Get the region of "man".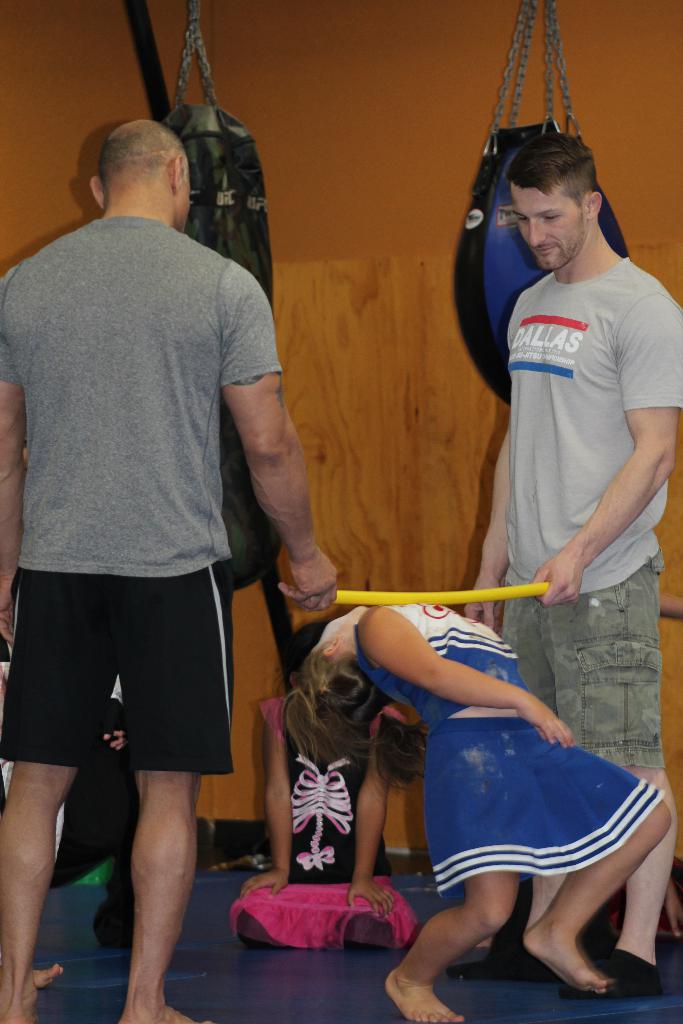
bbox(13, 120, 347, 1023).
